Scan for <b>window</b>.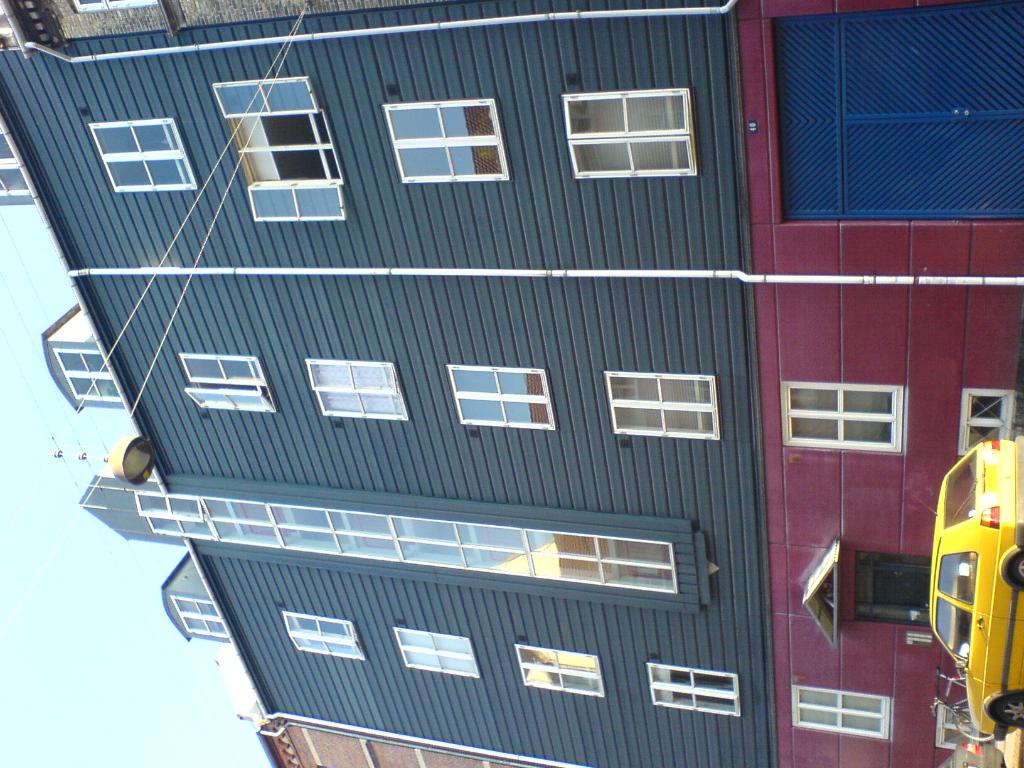
Scan result: pyautogui.locateOnScreen(170, 596, 228, 637).
